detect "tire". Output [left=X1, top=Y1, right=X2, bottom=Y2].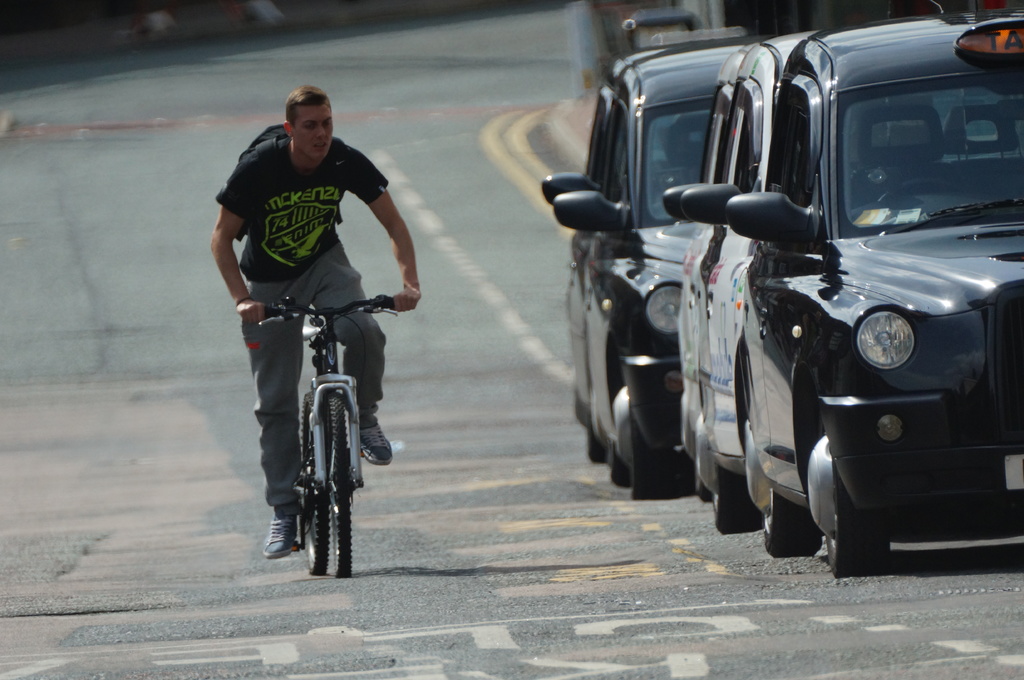
[left=705, top=461, right=769, bottom=537].
